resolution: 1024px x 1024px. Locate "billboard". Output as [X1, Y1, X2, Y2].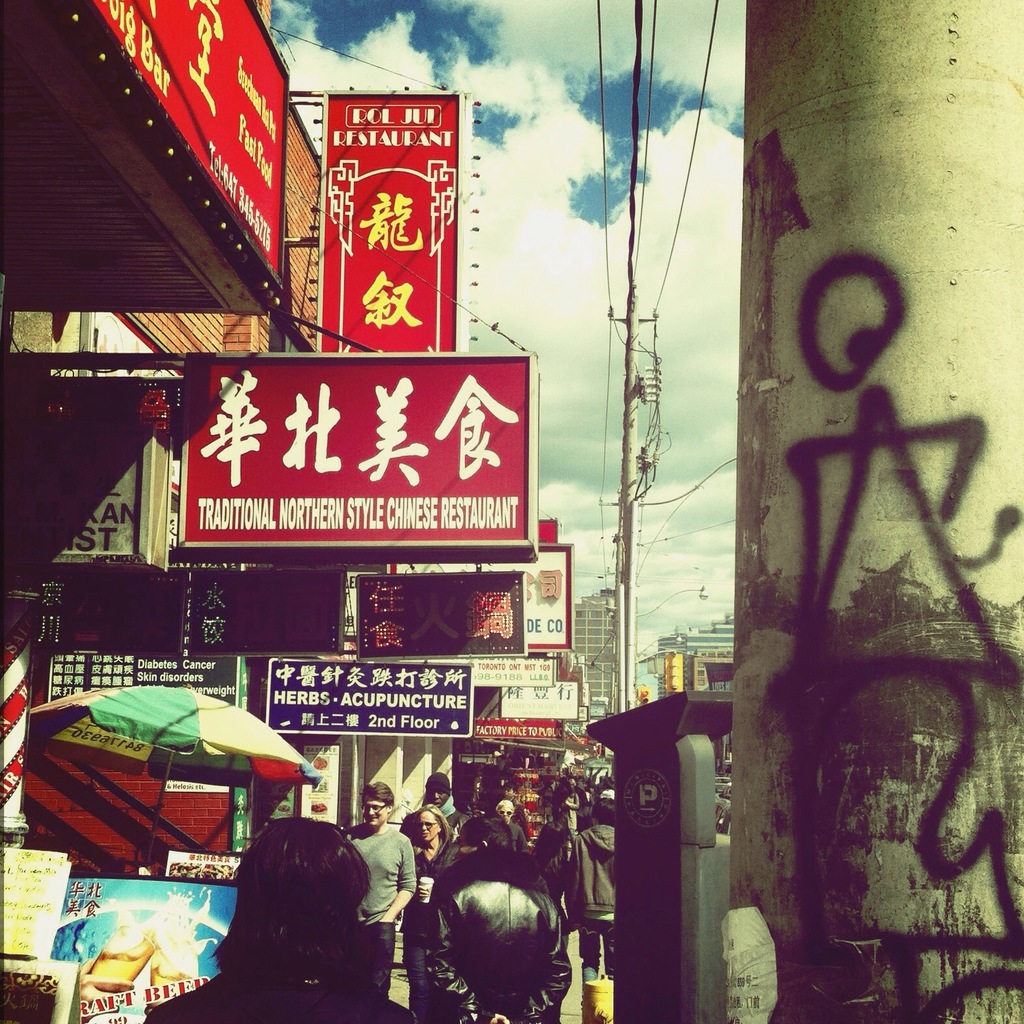
[479, 652, 553, 697].
